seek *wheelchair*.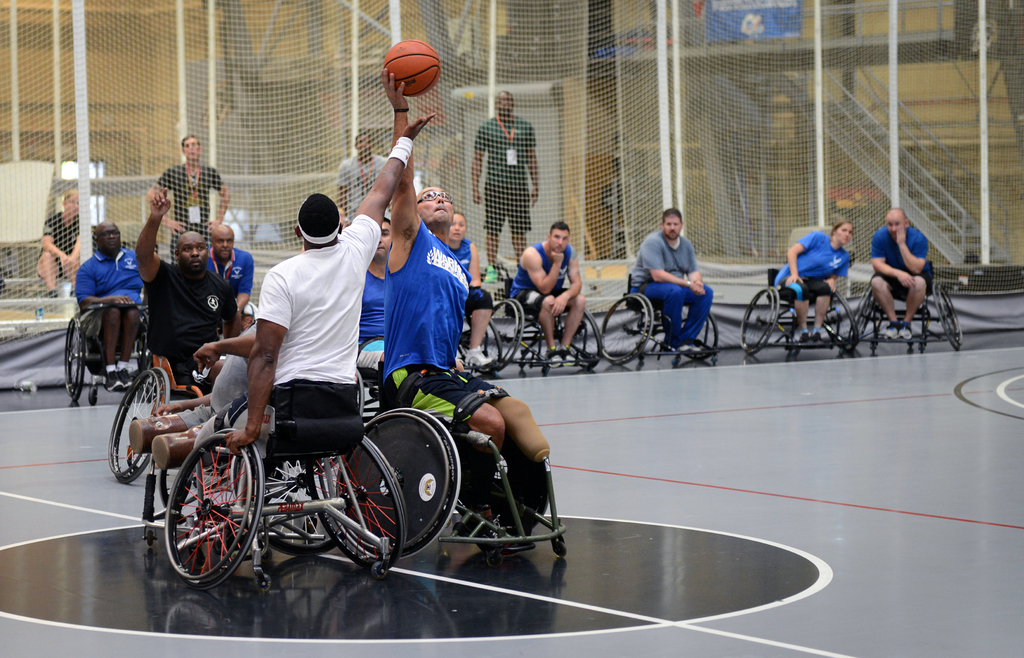
bbox=(604, 273, 719, 360).
